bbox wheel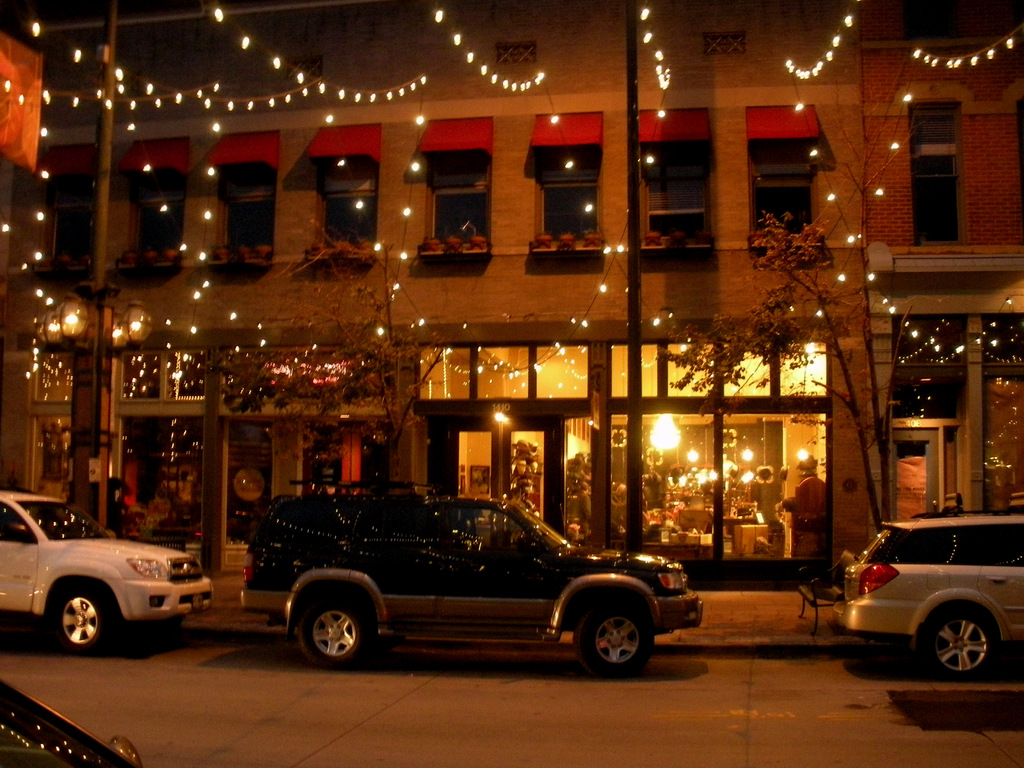
[left=56, top=586, right=114, bottom=659]
